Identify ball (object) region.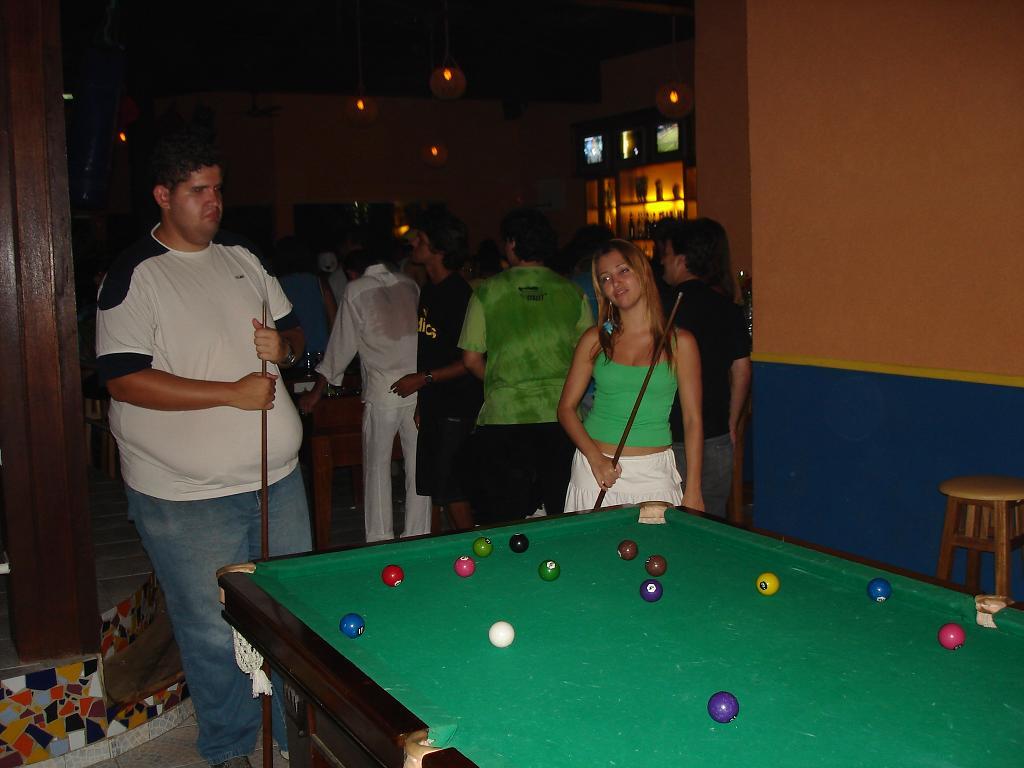
Region: bbox(709, 693, 740, 726).
